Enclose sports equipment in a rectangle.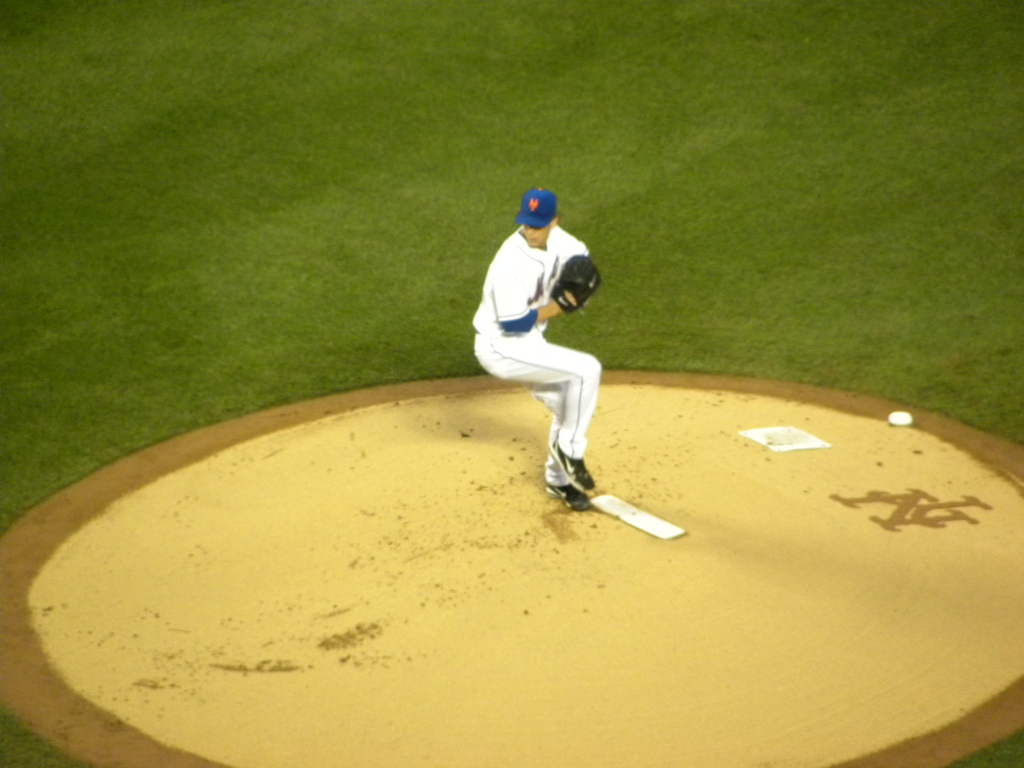
[x1=555, y1=255, x2=604, y2=312].
